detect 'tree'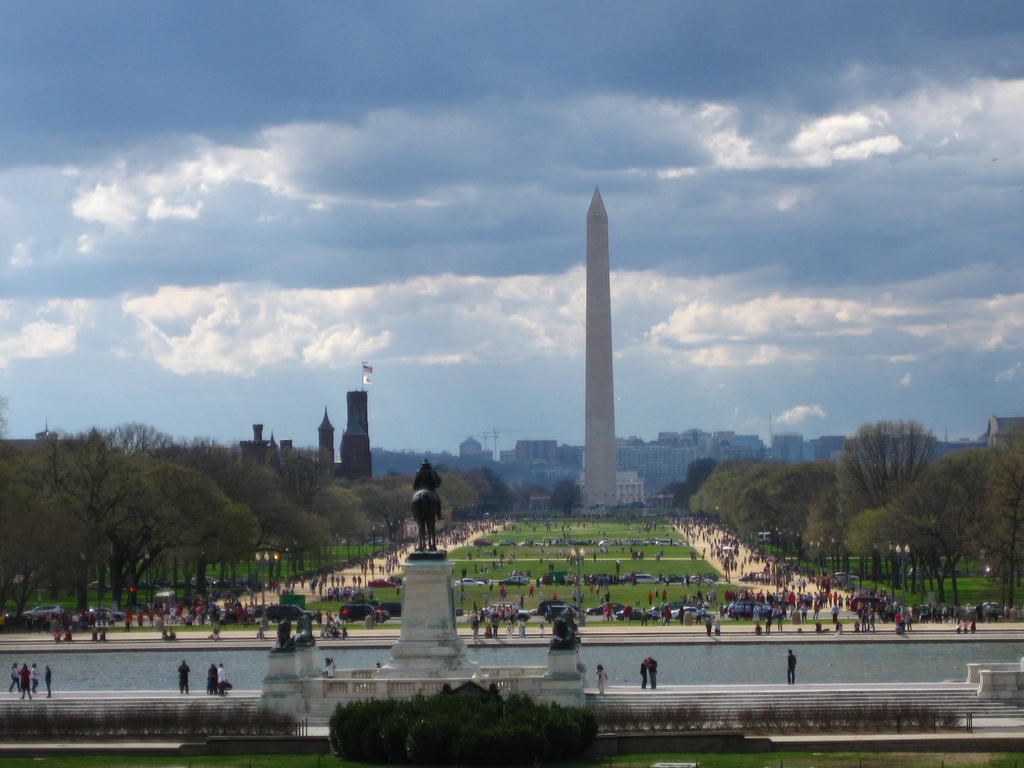
<bbox>550, 478, 588, 519</bbox>
